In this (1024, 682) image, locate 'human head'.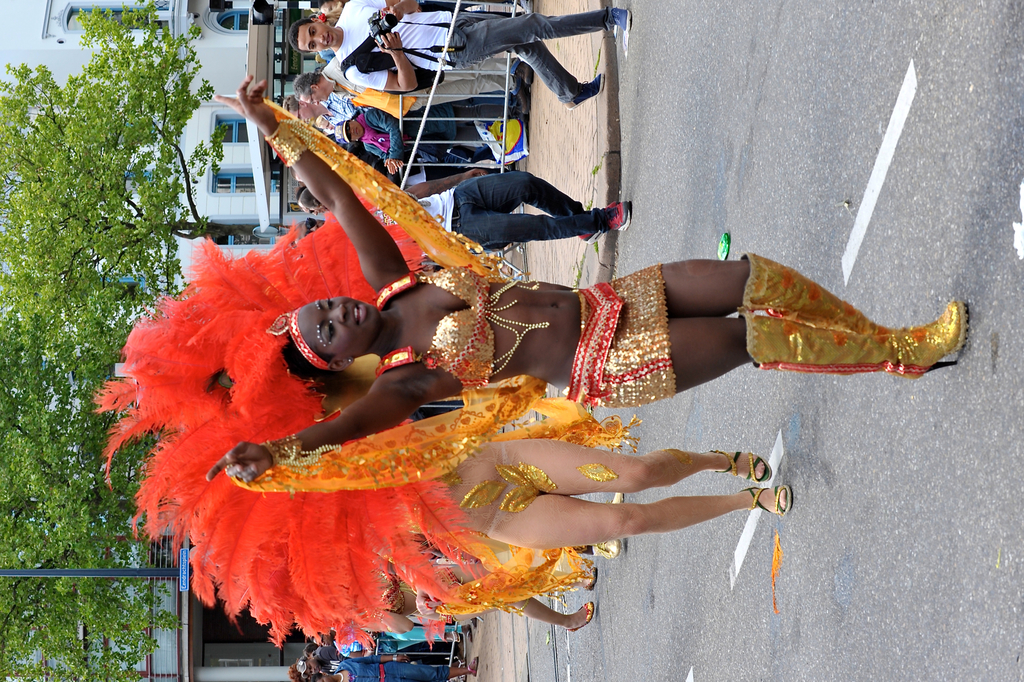
Bounding box: 320, 0, 344, 14.
